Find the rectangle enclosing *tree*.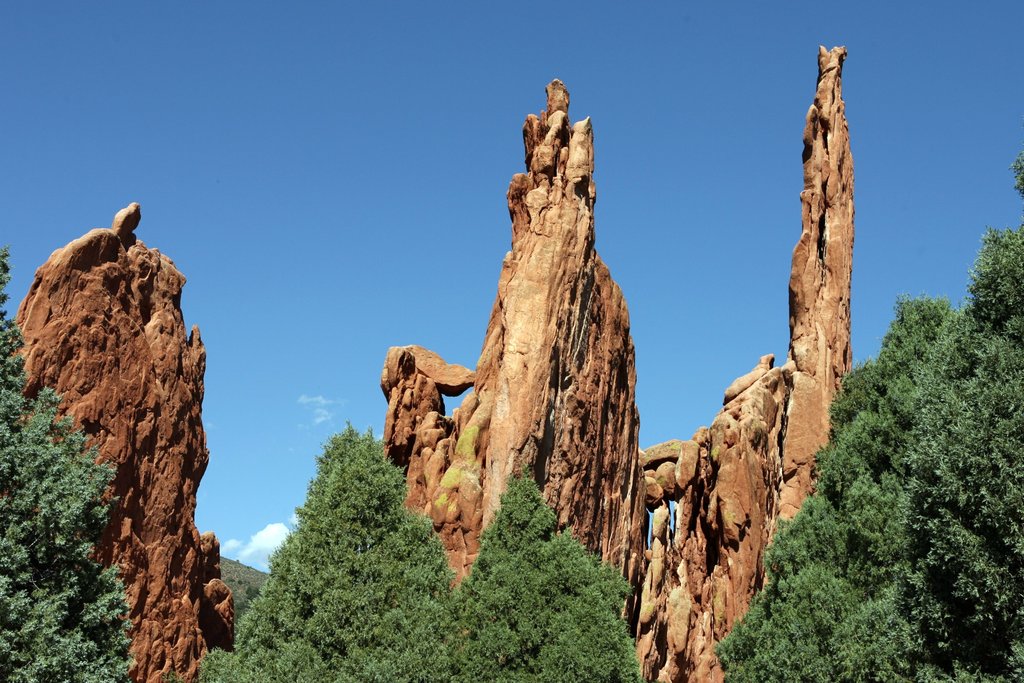
crop(0, 241, 138, 682).
